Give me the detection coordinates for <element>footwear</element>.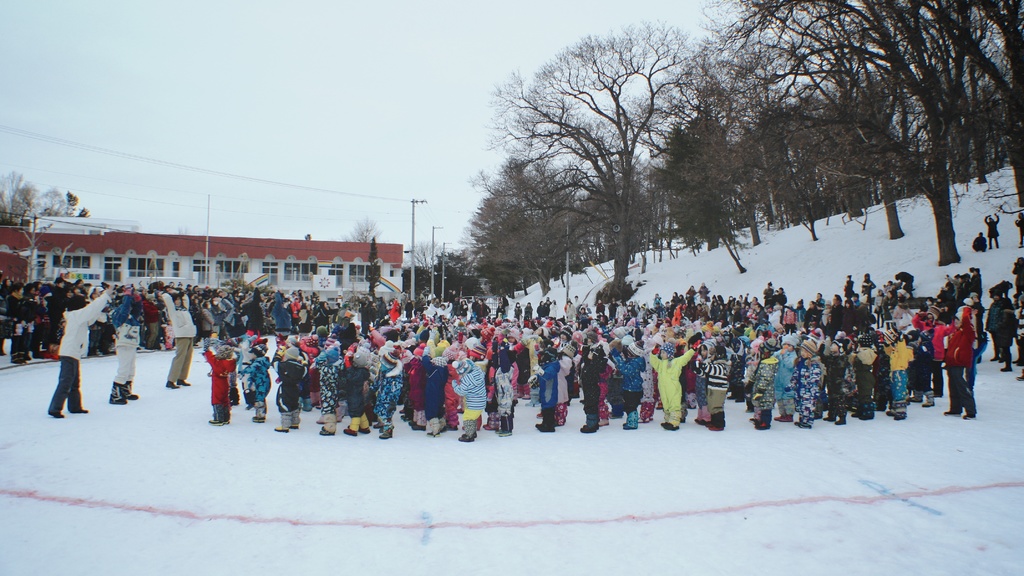
select_region(358, 425, 370, 434).
